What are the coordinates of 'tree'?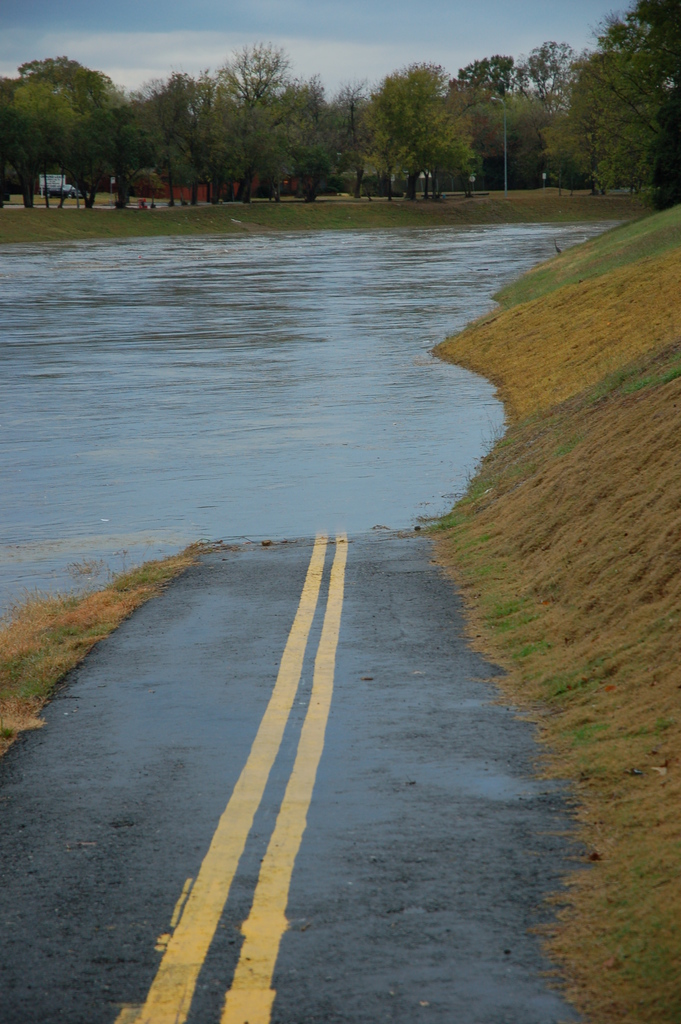
<bbox>564, 42, 680, 196</bbox>.
